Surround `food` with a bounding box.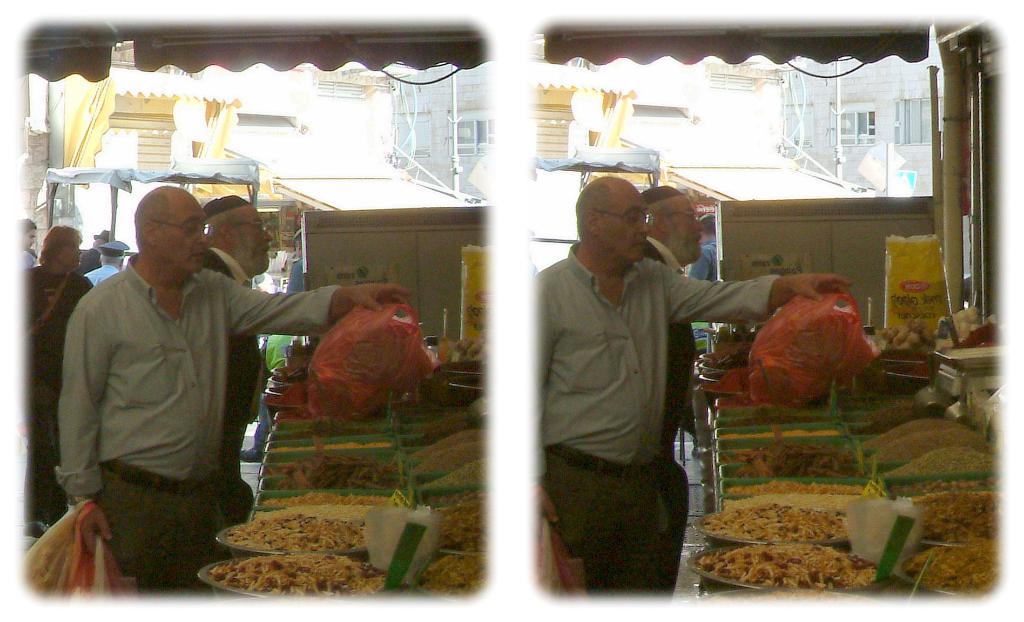
<bbox>275, 463, 401, 488</bbox>.
